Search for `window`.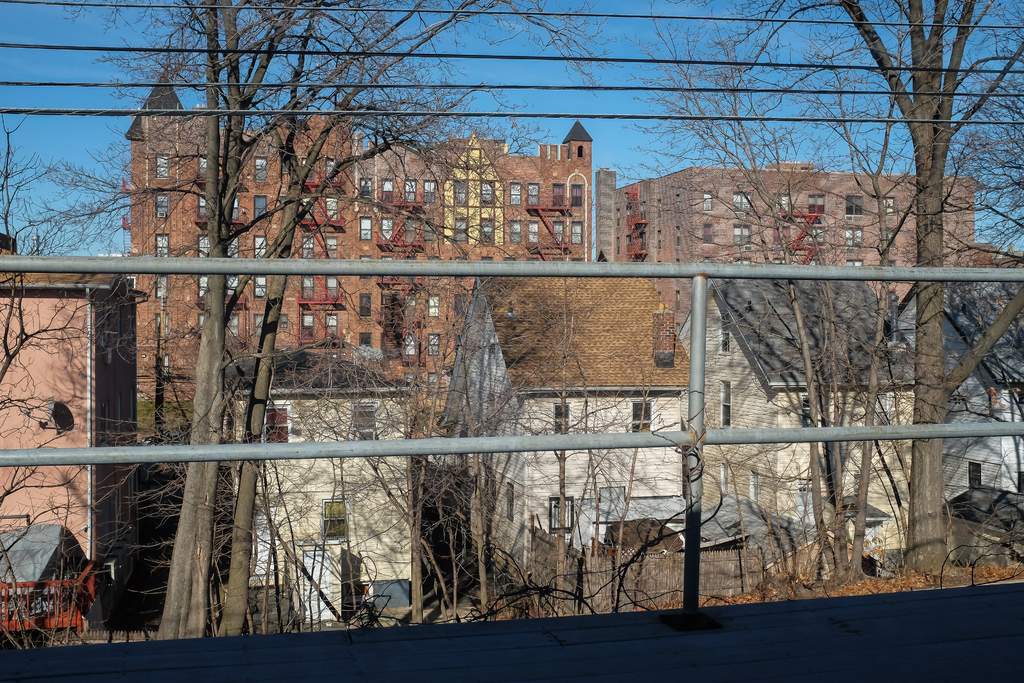
Found at region(555, 400, 573, 432).
